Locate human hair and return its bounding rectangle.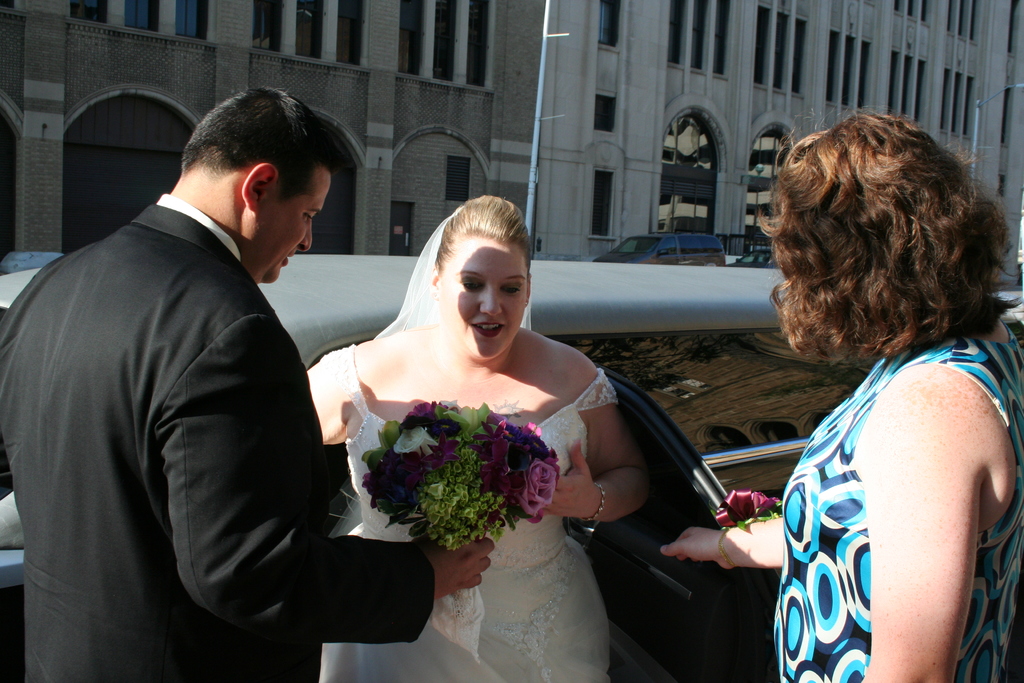
(756, 108, 994, 389).
